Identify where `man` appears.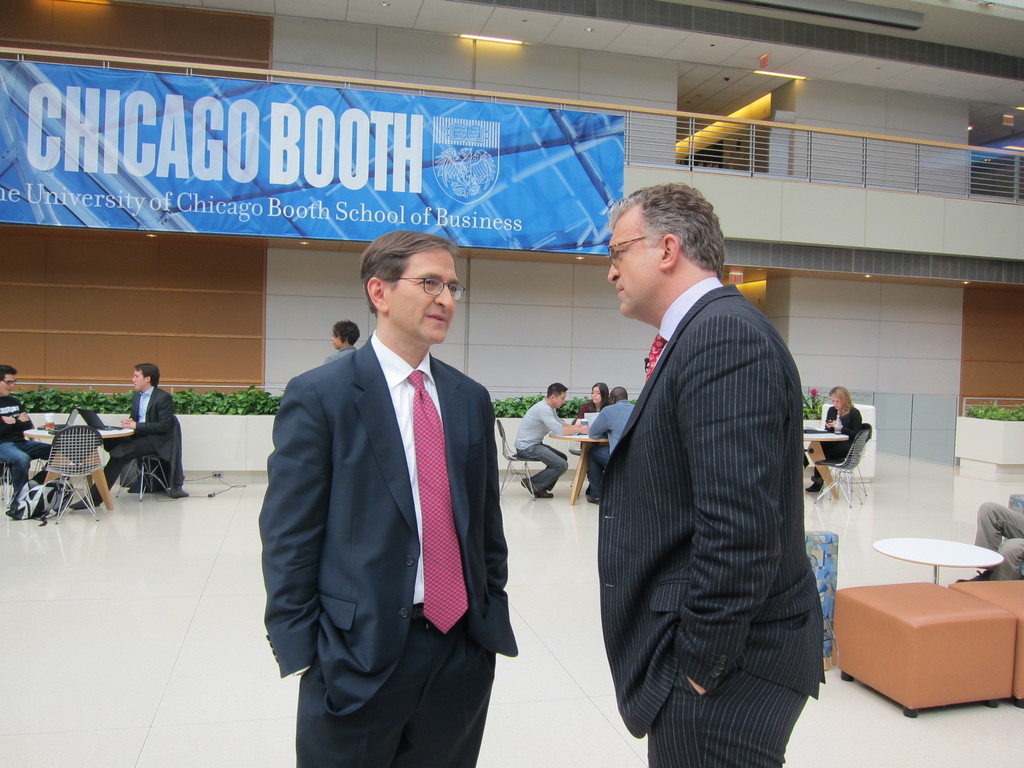
Appears at x1=586, y1=387, x2=633, y2=499.
